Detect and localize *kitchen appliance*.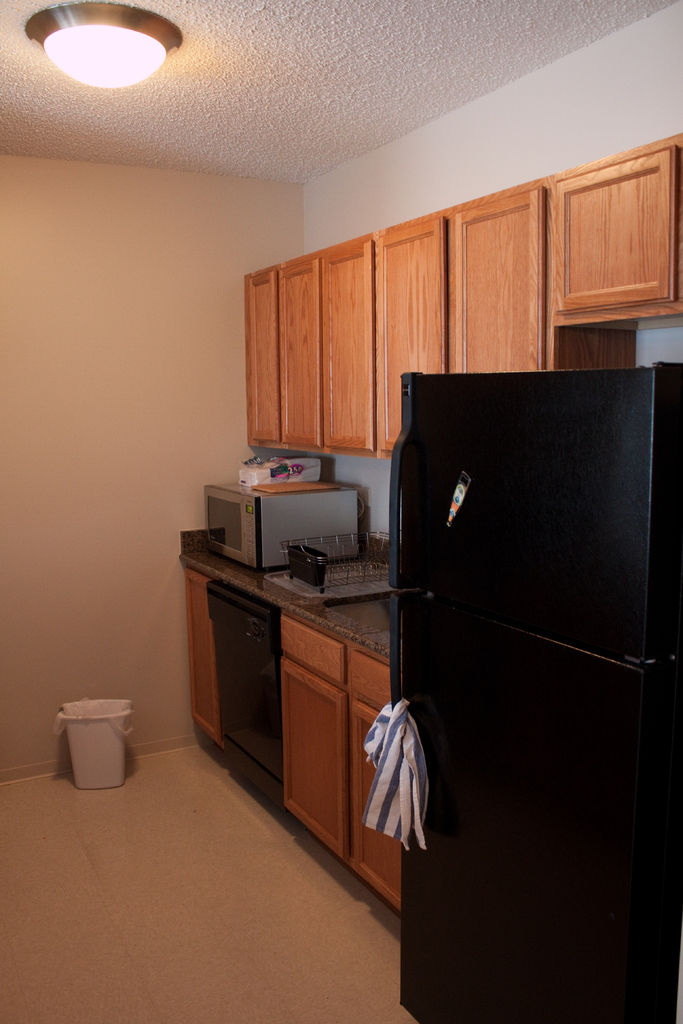
Localized at <box>377,362,652,980</box>.
